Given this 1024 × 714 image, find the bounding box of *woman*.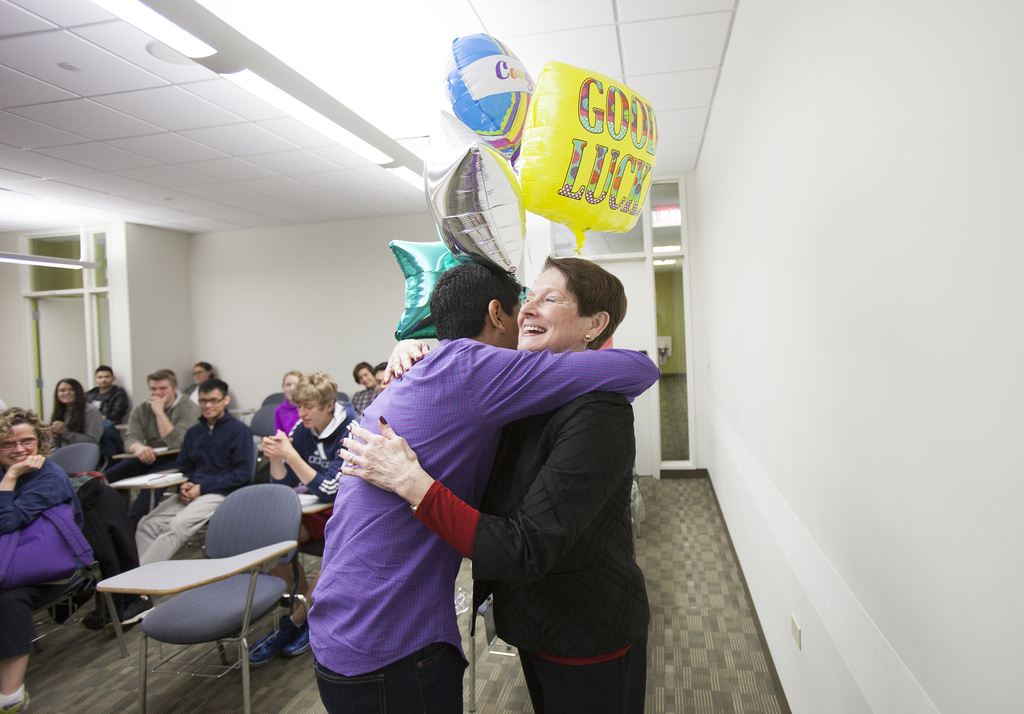
bbox(181, 360, 216, 411).
